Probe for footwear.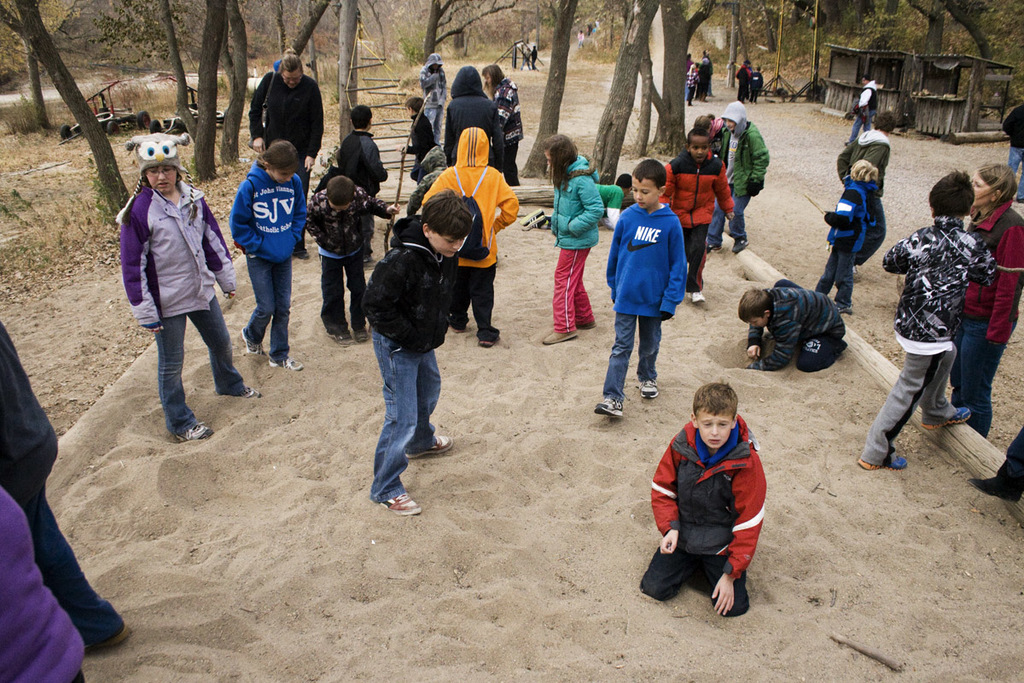
Probe result: bbox=[354, 328, 369, 338].
